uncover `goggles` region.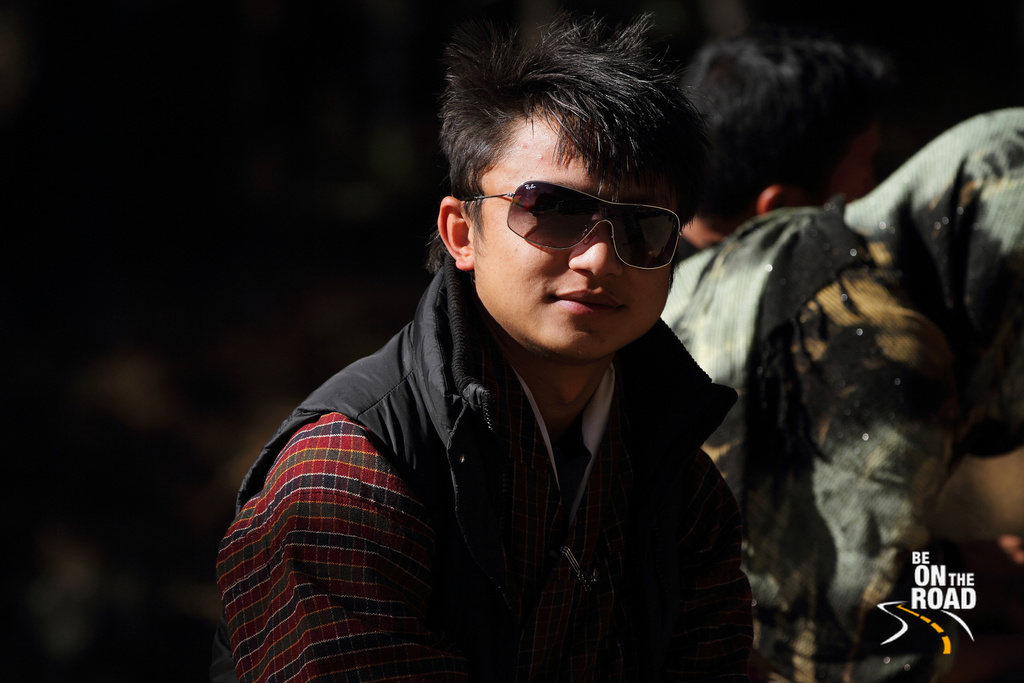
Uncovered: crop(474, 179, 678, 273).
